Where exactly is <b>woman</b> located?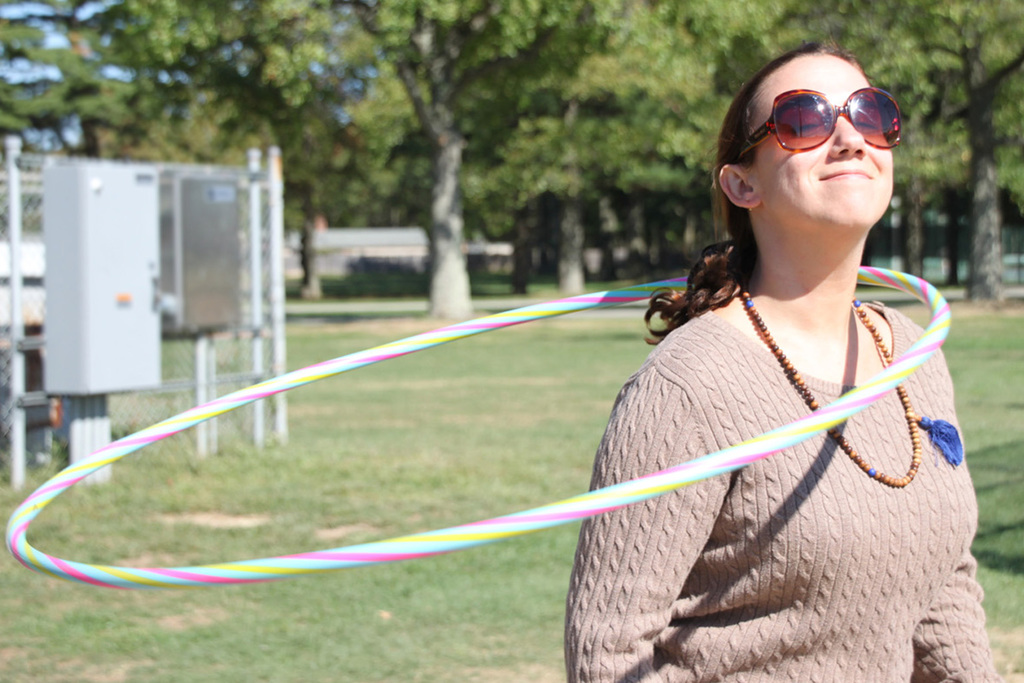
Its bounding box is select_region(561, 34, 1013, 682).
